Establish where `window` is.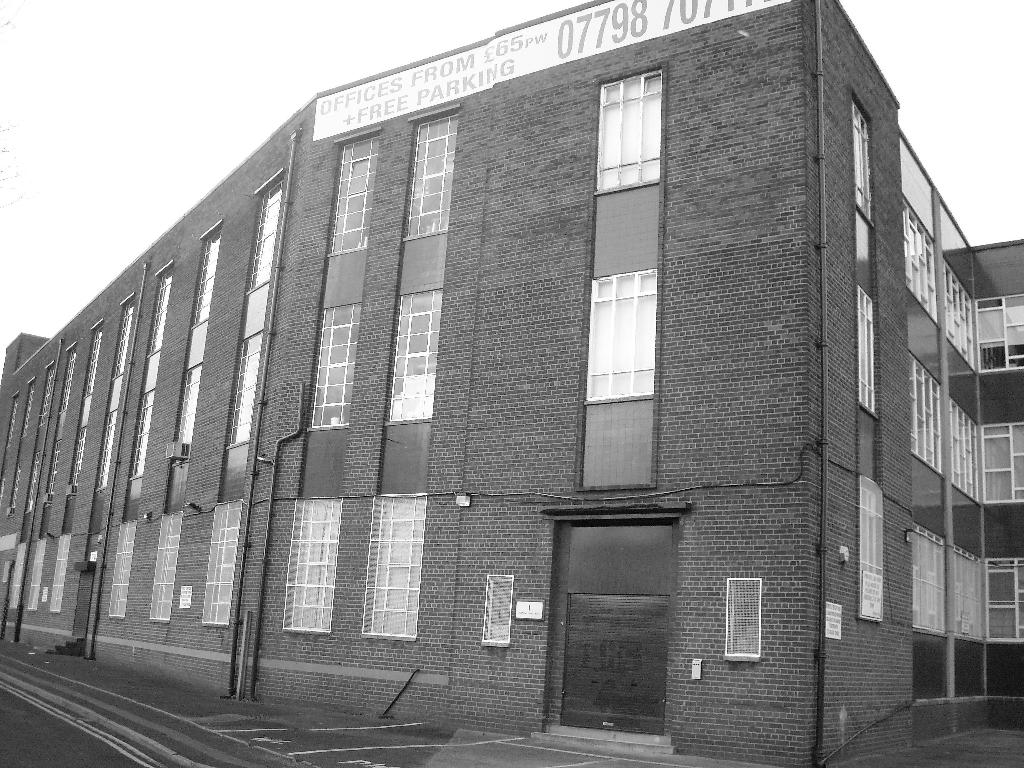
Established at rect(847, 286, 881, 413).
